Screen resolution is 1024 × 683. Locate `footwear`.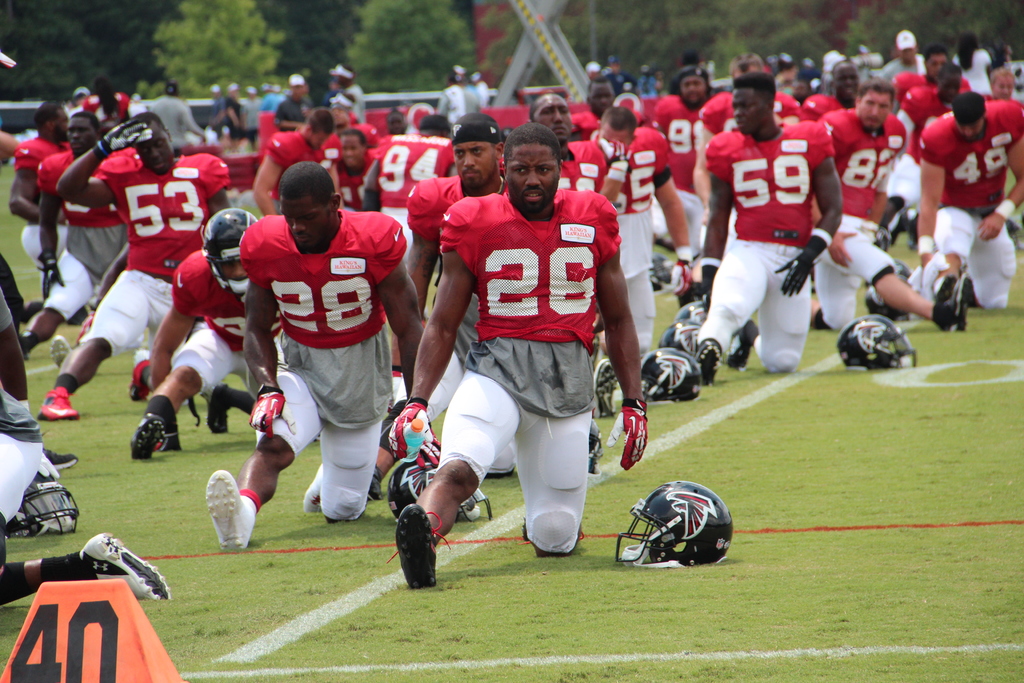
box(652, 256, 673, 285).
